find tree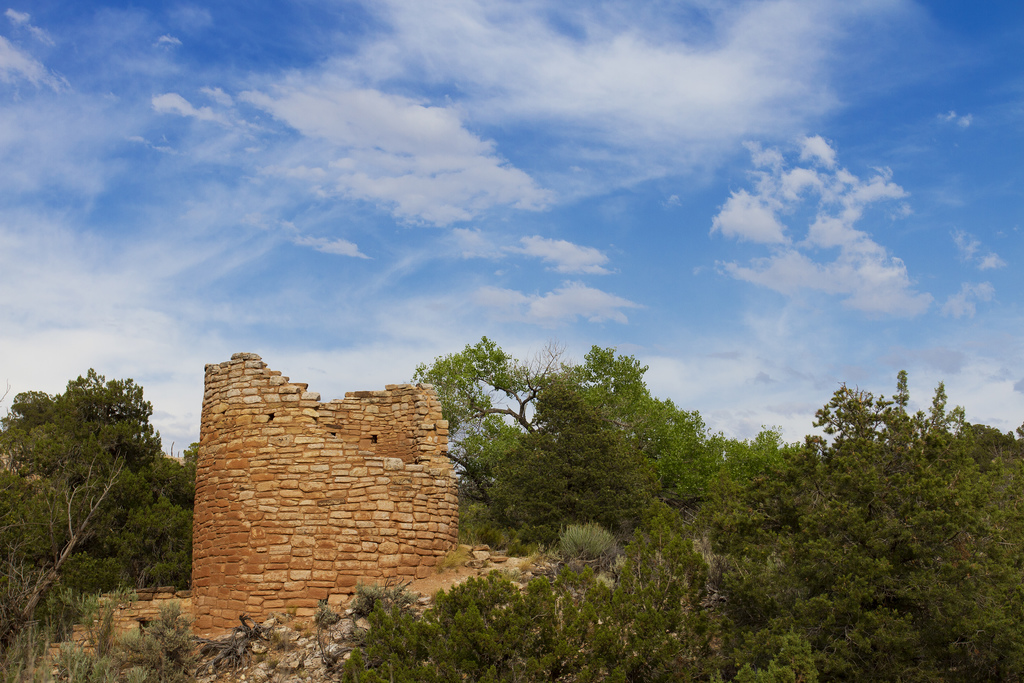
(left=305, top=551, right=837, bottom=682)
